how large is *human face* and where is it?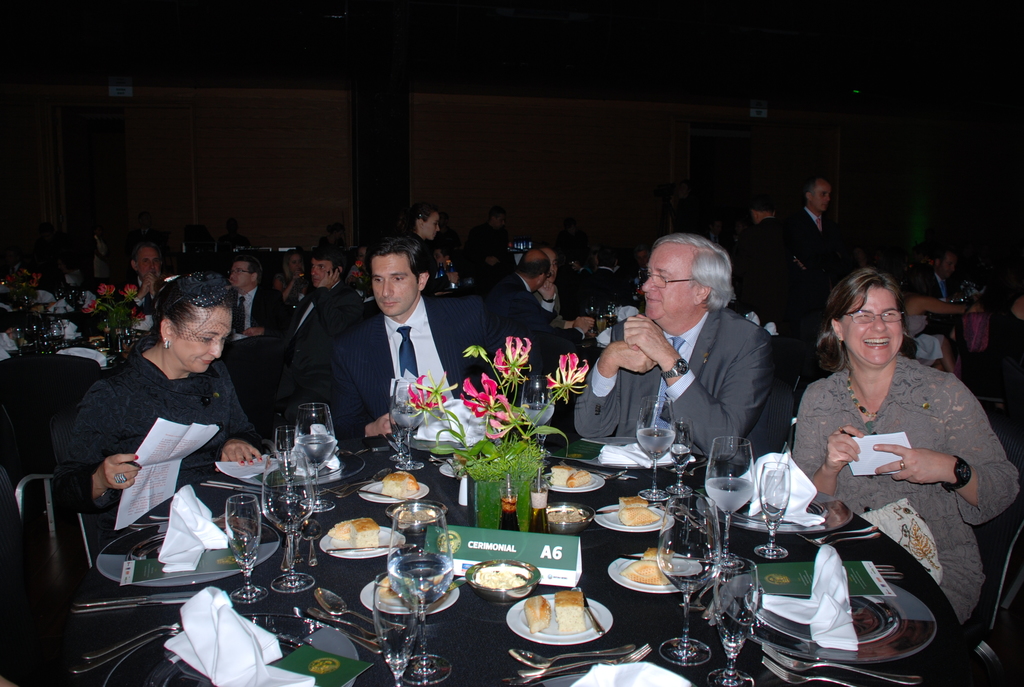
Bounding box: 495,211,504,223.
